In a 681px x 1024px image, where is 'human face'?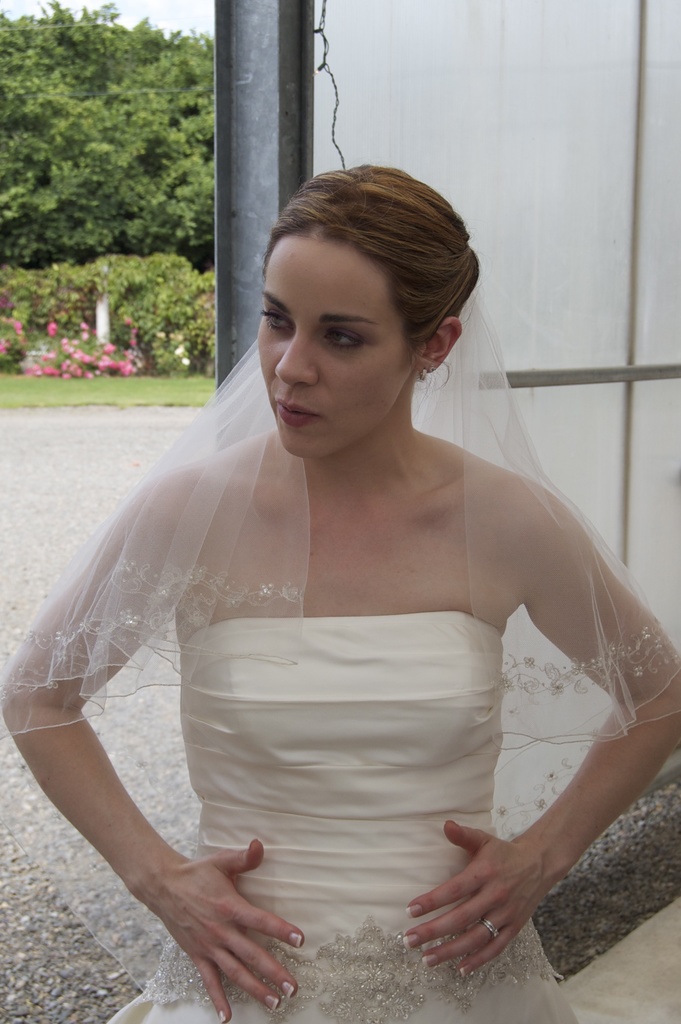
{"x1": 256, "y1": 228, "x2": 418, "y2": 455}.
